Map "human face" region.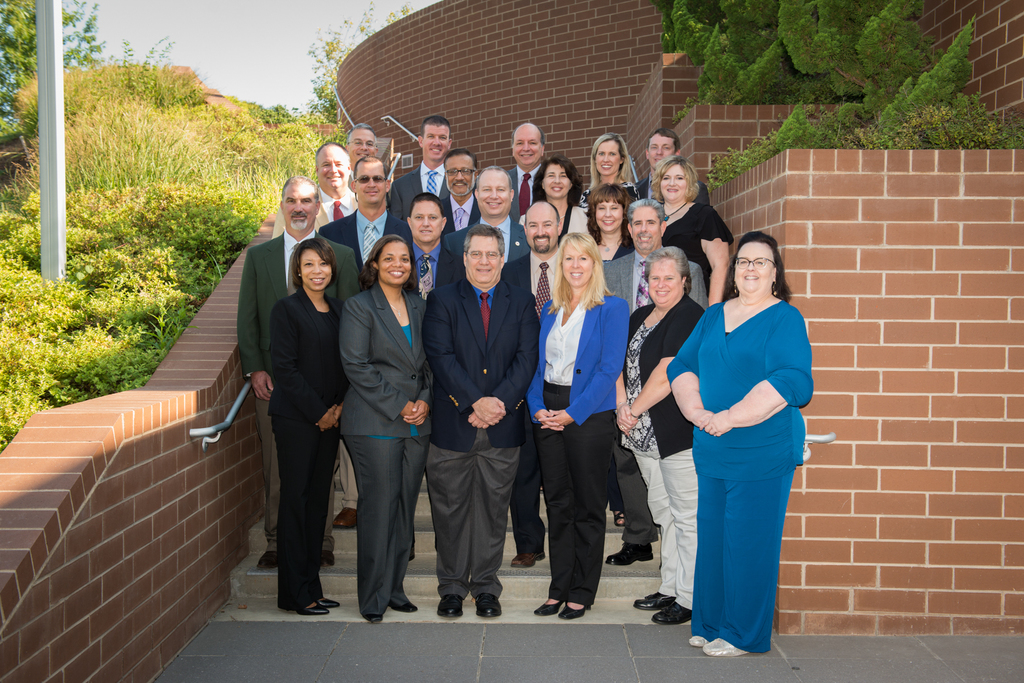
Mapped to [x1=468, y1=236, x2=501, y2=283].
